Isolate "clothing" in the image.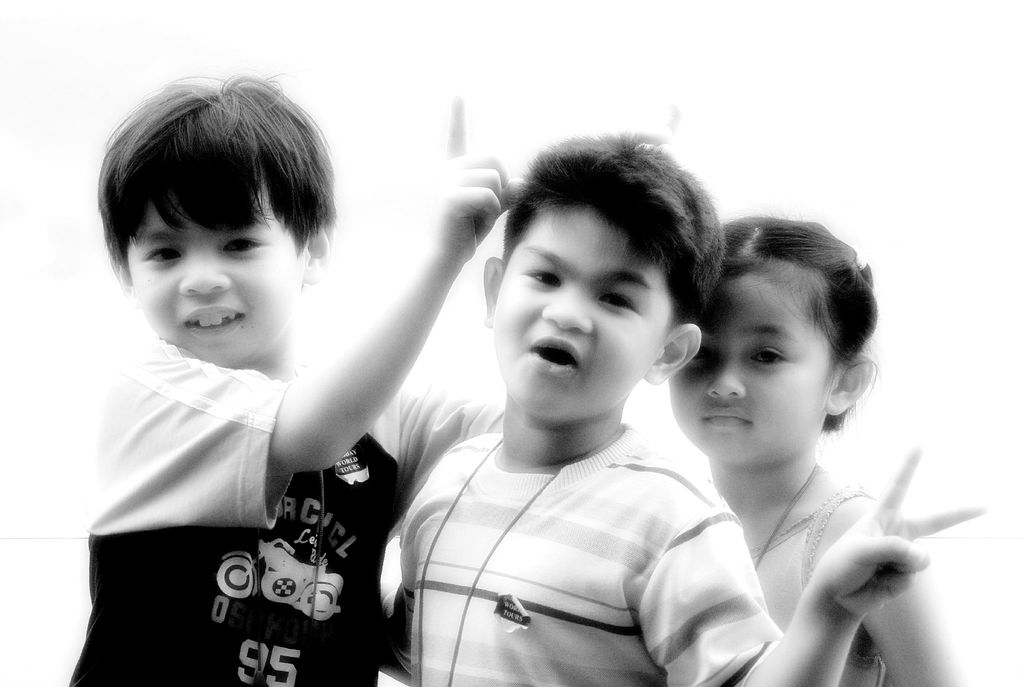
Isolated region: (x1=385, y1=388, x2=792, y2=686).
